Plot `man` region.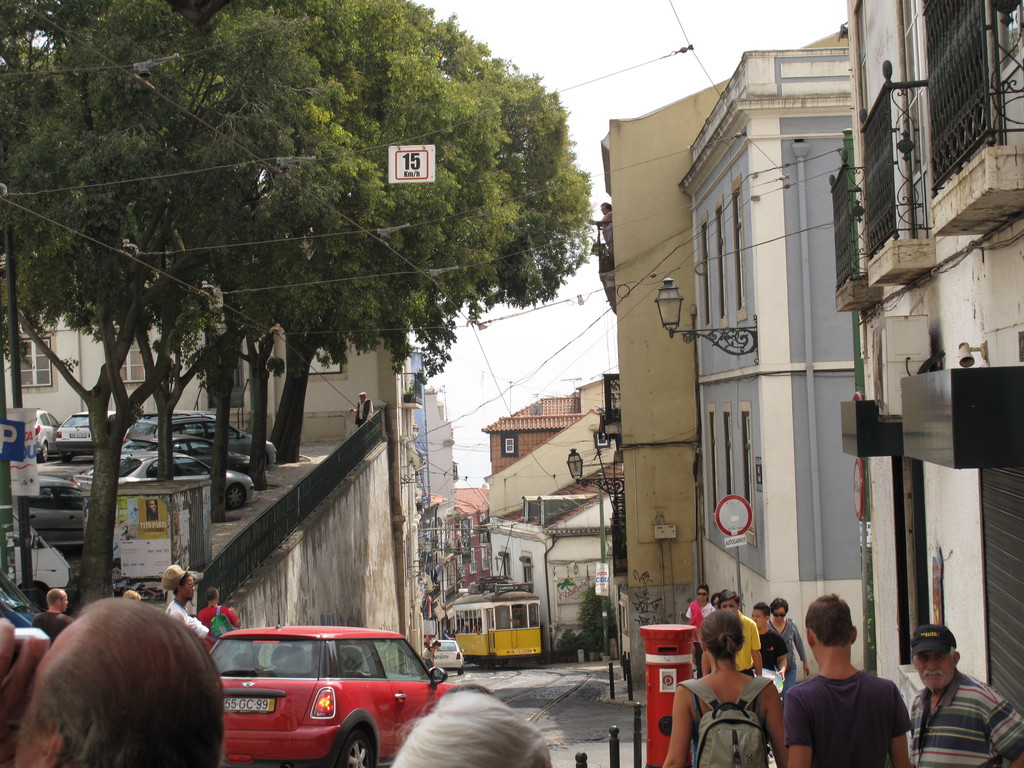
Plotted at 196:588:242:653.
